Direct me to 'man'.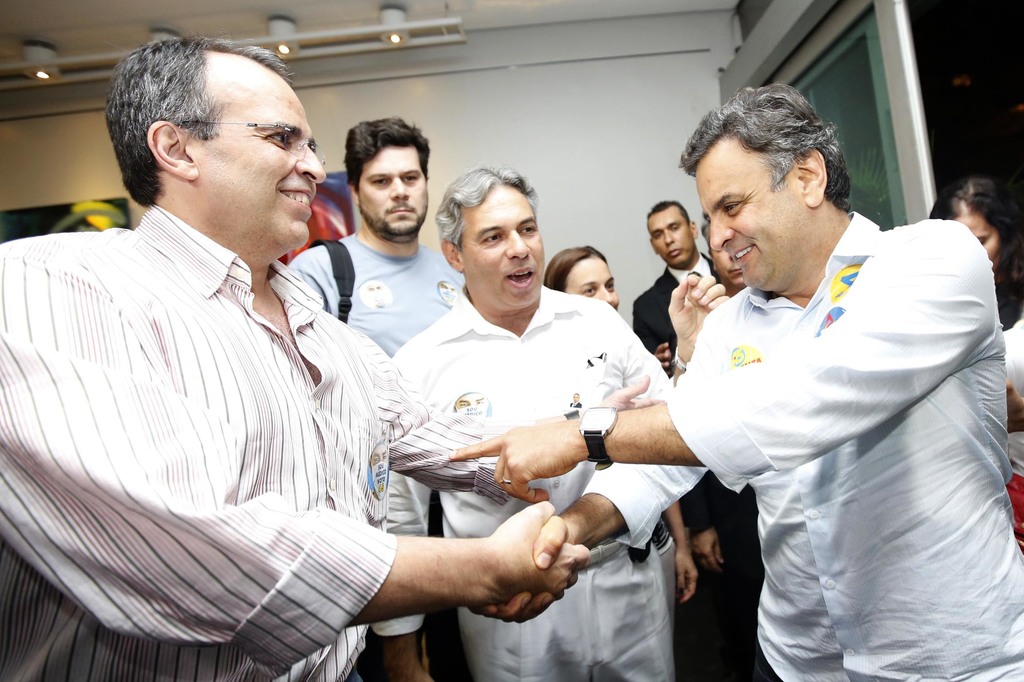
Direction: 376, 151, 680, 681.
